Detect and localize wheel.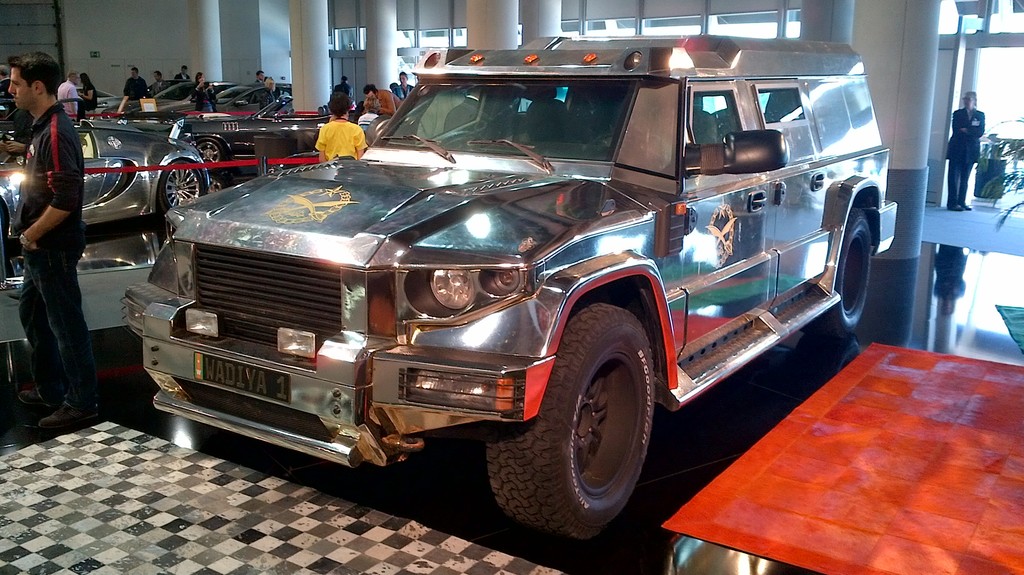
Localized at 589/131/616/146.
